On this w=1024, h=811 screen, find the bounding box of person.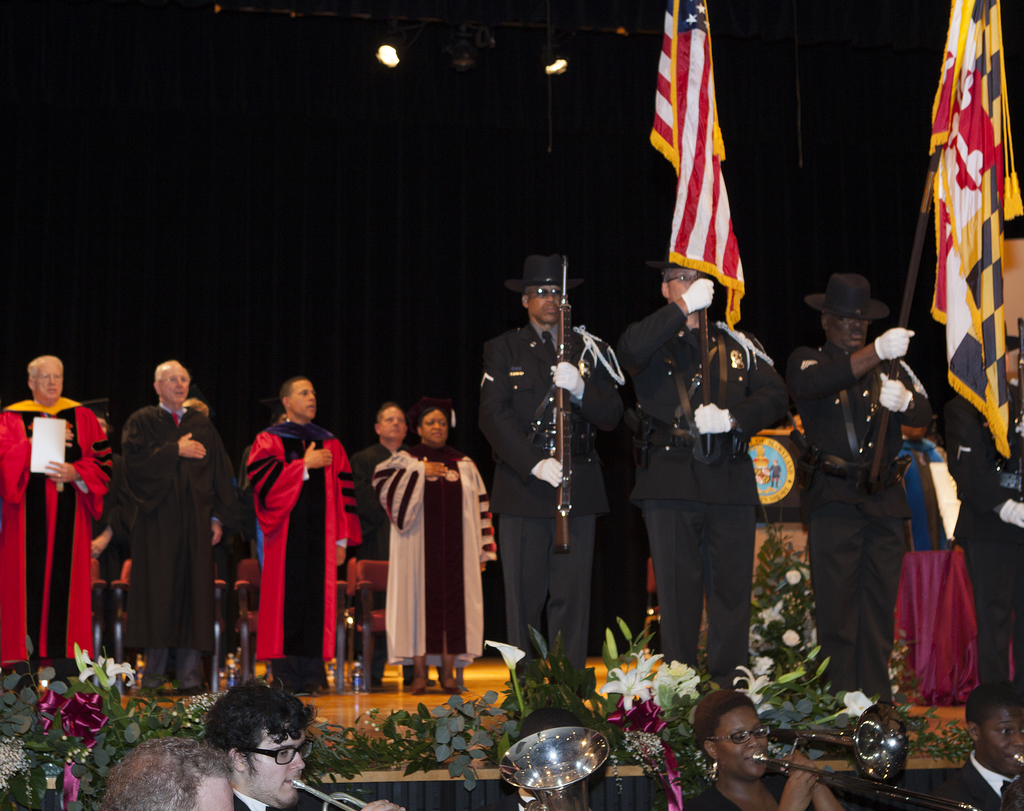
Bounding box: <bbox>621, 258, 788, 683</bbox>.
